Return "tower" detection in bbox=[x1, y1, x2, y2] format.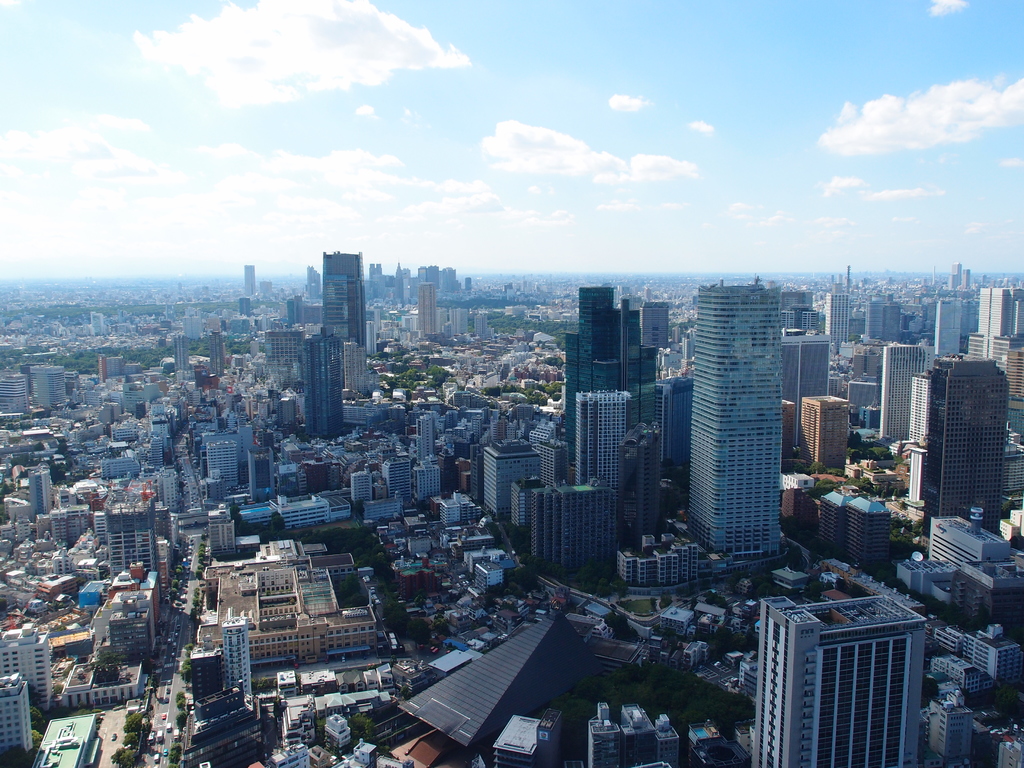
bbox=[679, 278, 804, 566].
